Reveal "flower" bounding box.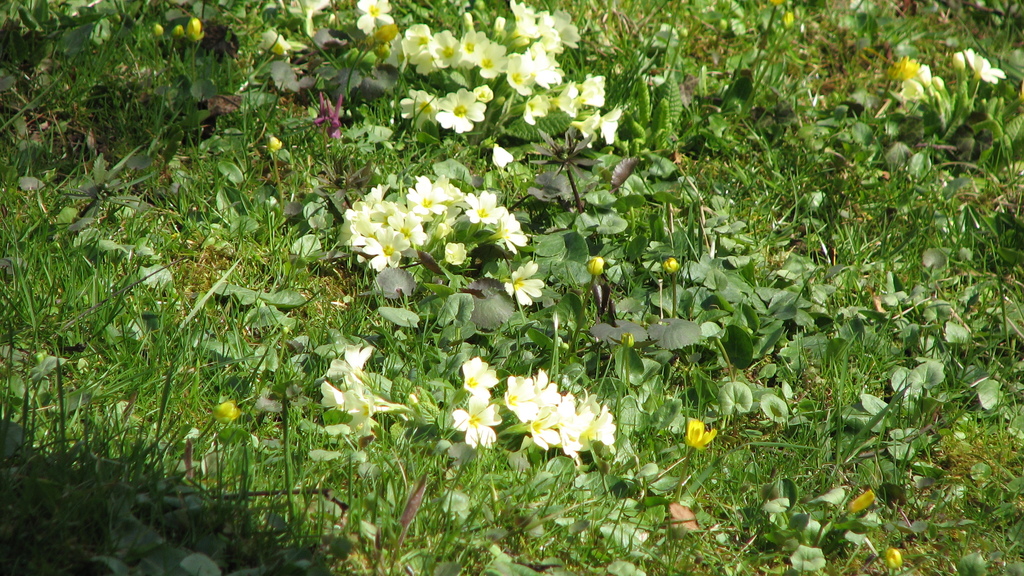
Revealed: BBox(320, 376, 409, 422).
